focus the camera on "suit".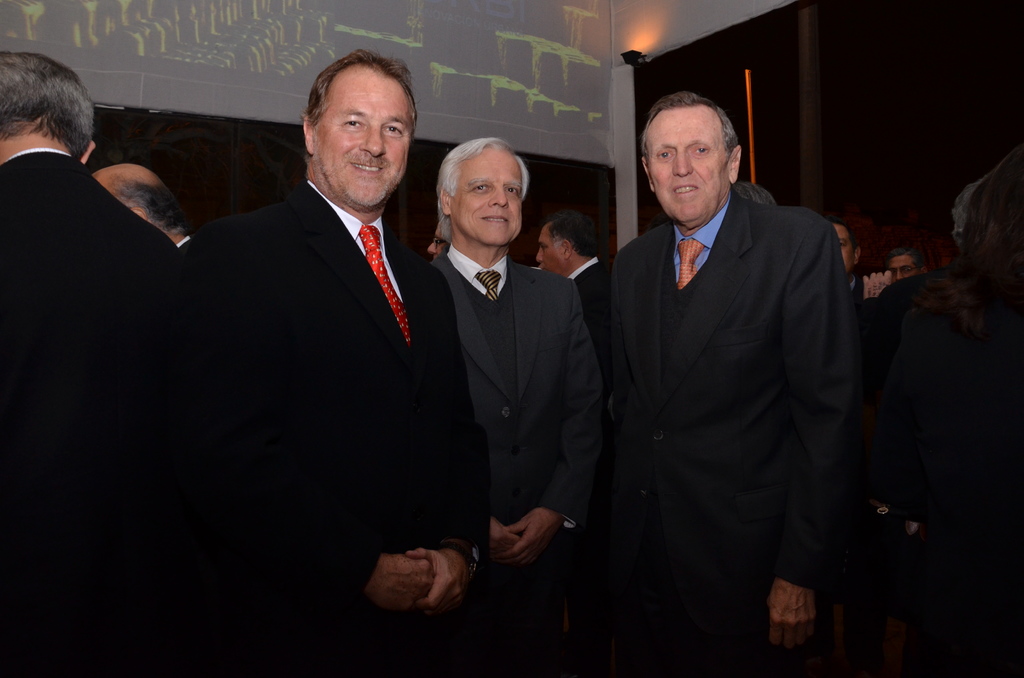
Focus region: bbox(190, 177, 488, 677).
